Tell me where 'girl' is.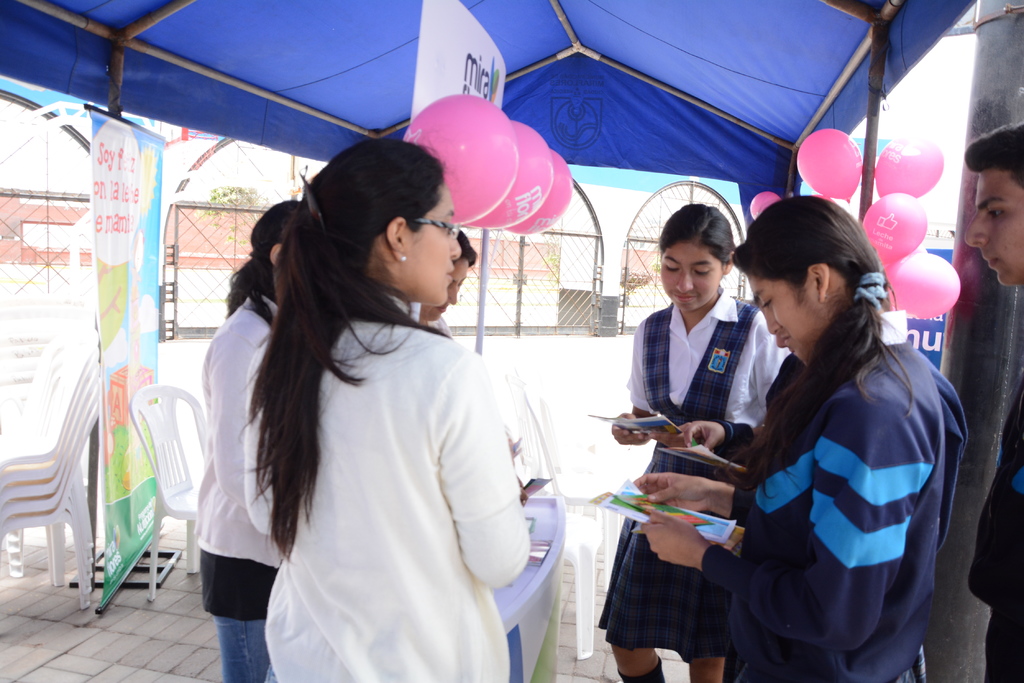
'girl' is at box=[195, 202, 286, 677].
